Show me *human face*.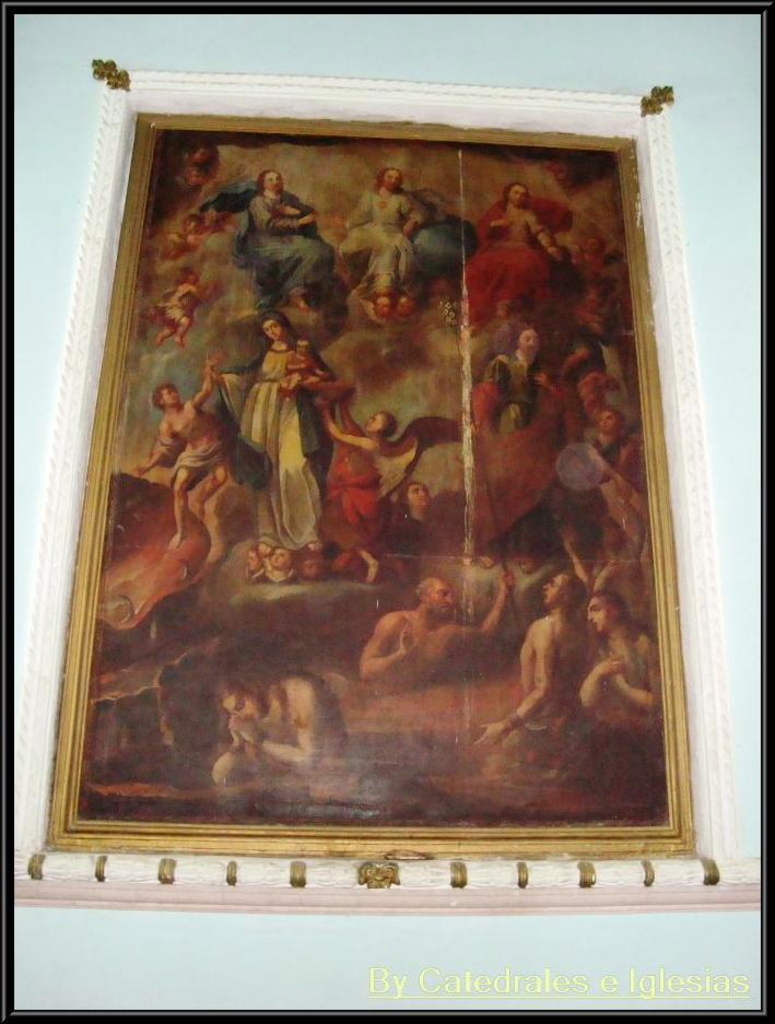
*human face* is here: 265, 321, 282, 341.
